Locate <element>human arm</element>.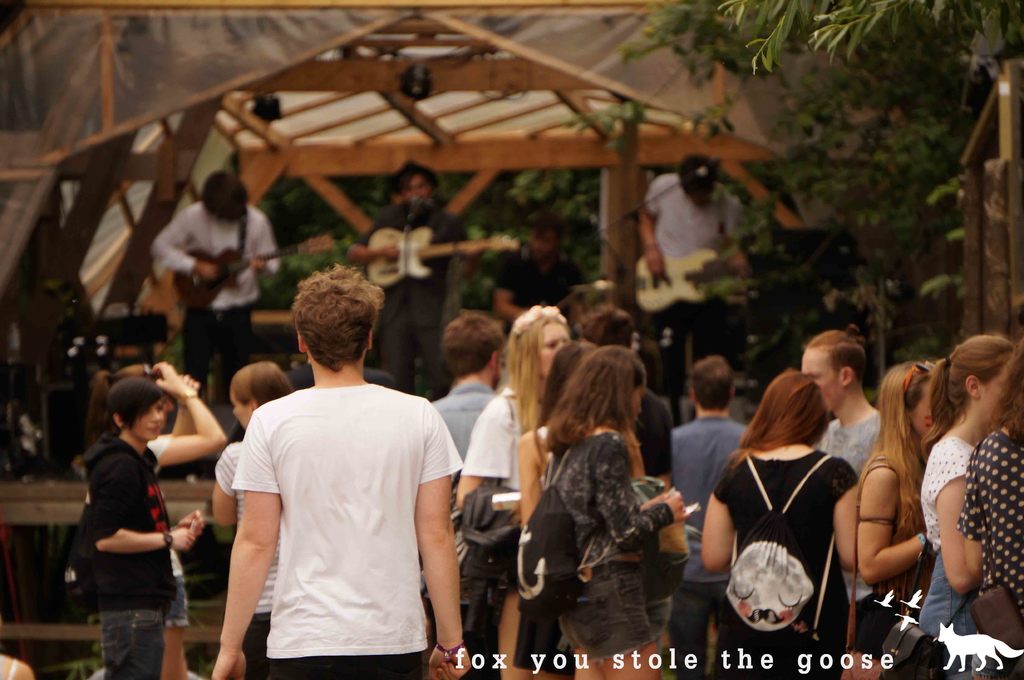
Bounding box: l=451, t=212, r=495, b=285.
